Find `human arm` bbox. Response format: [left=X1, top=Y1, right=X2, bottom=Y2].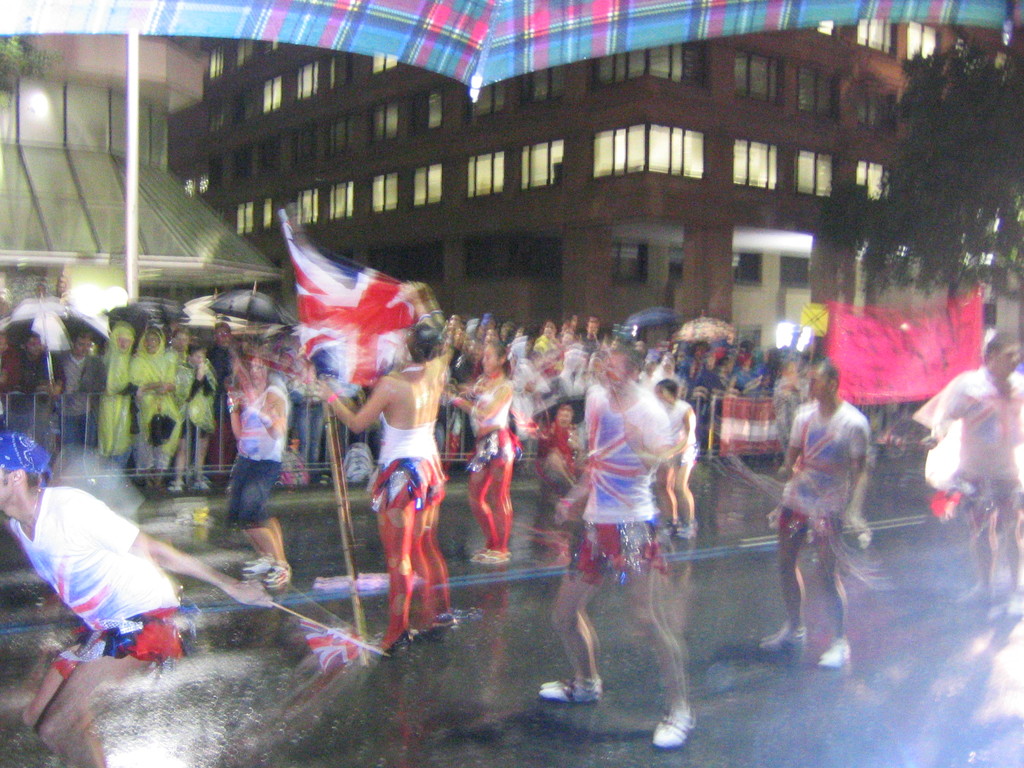
[left=435, top=381, right=518, bottom=424].
